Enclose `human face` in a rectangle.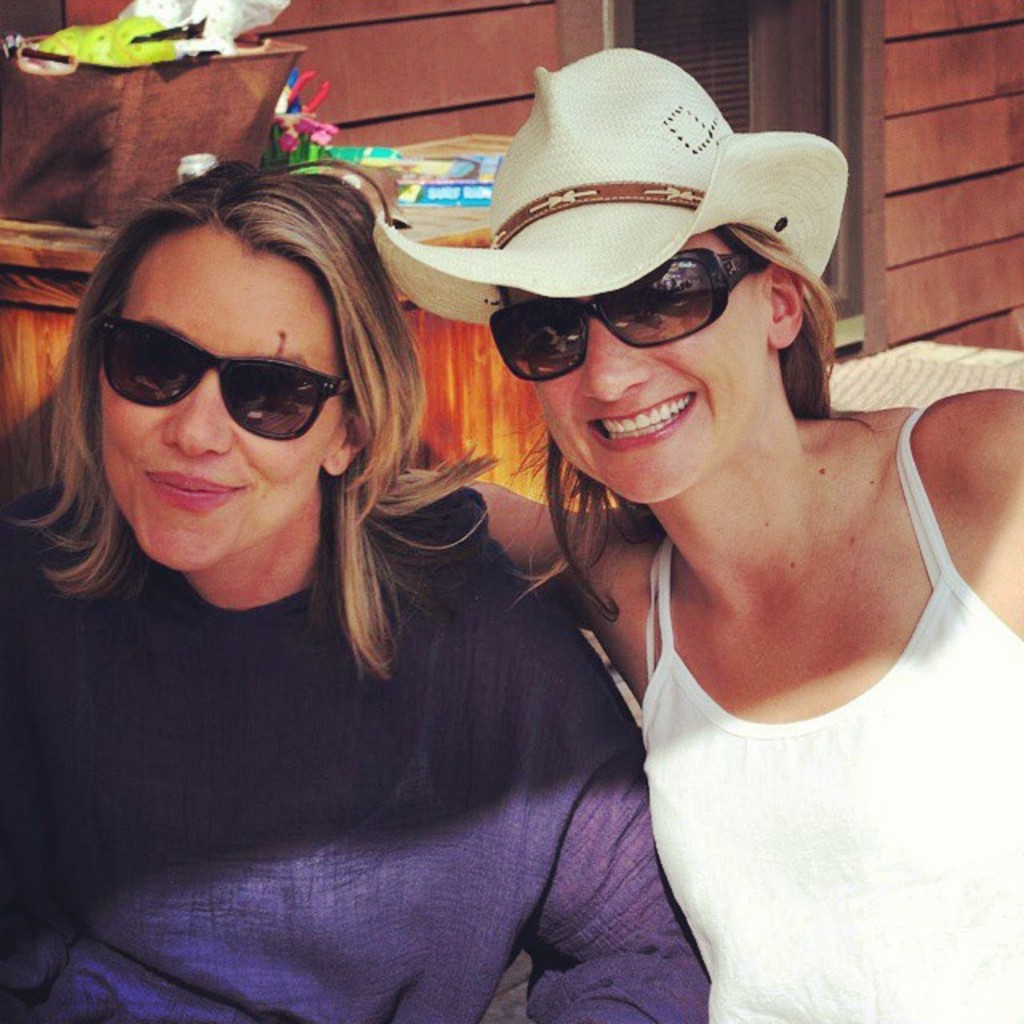
box(96, 226, 346, 573).
